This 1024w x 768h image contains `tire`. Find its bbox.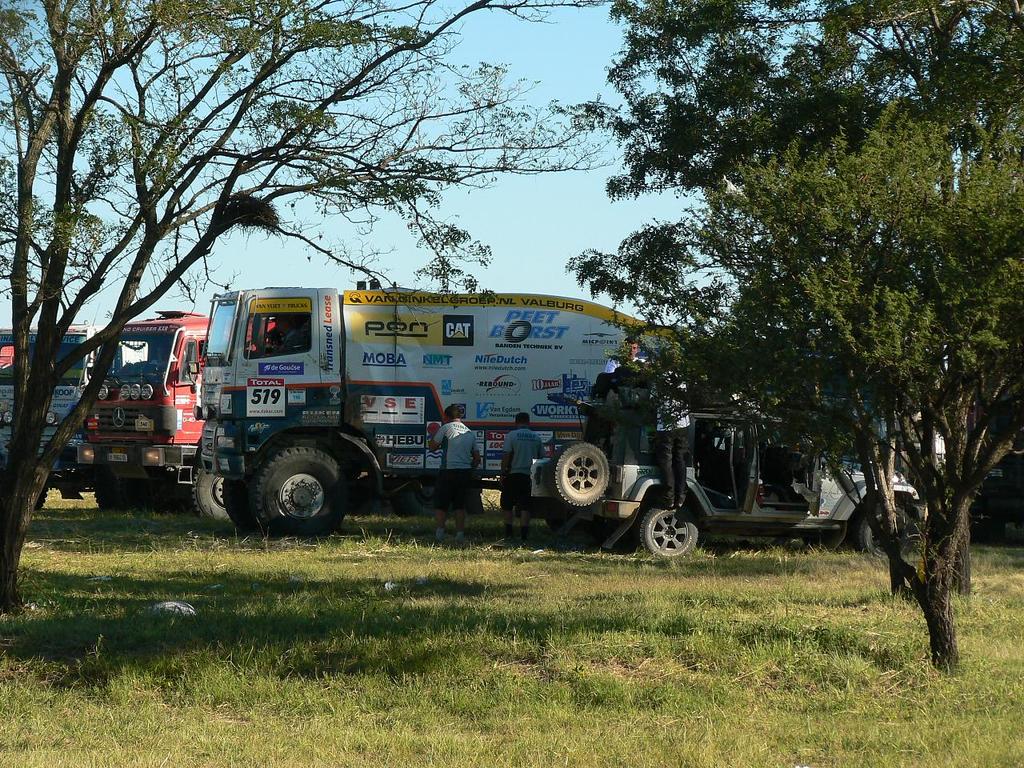
{"left": 389, "top": 478, "right": 475, "bottom": 536}.
